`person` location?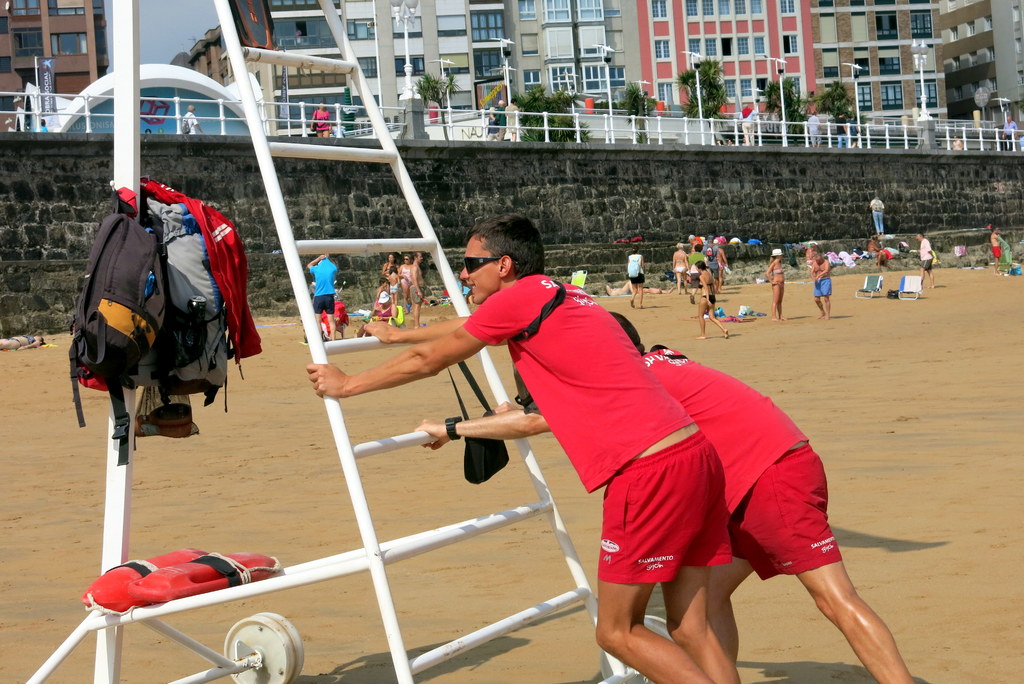
[x1=740, y1=103, x2=762, y2=143]
